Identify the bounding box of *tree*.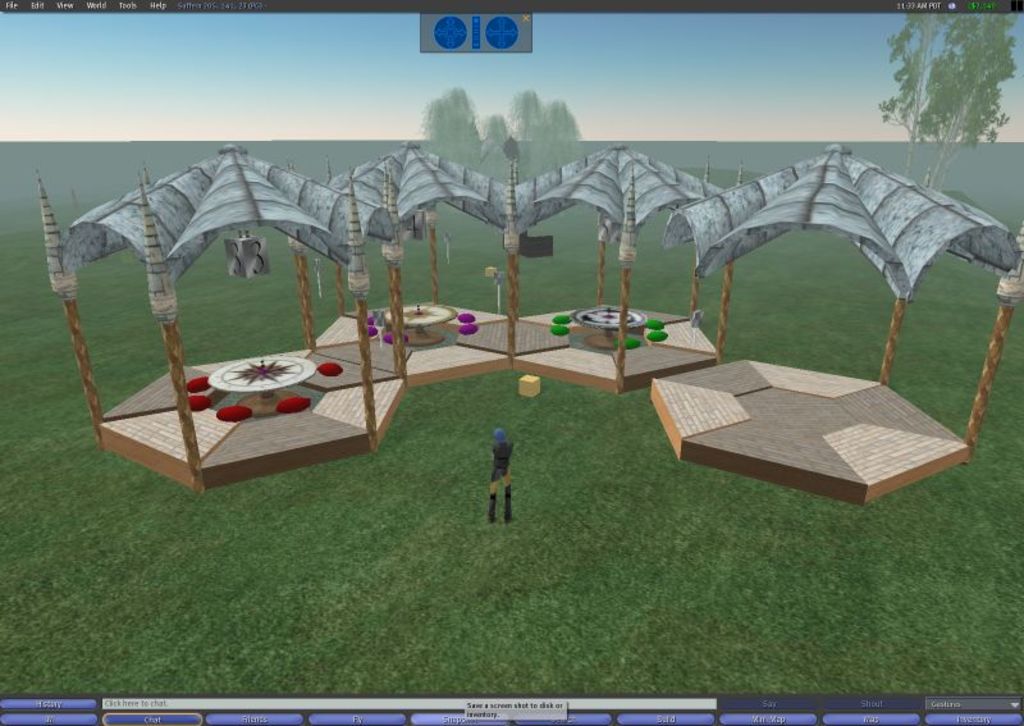
box(421, 90, 507, 175).
